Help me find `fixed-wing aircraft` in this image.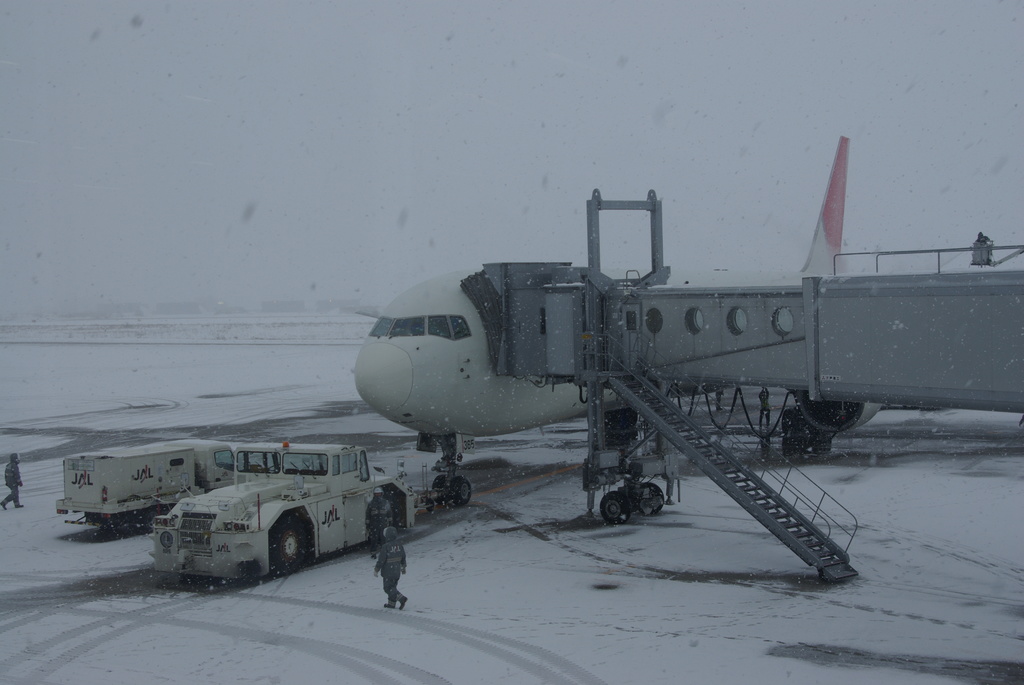
Found it: Rect(355, 136, 883, 507).
